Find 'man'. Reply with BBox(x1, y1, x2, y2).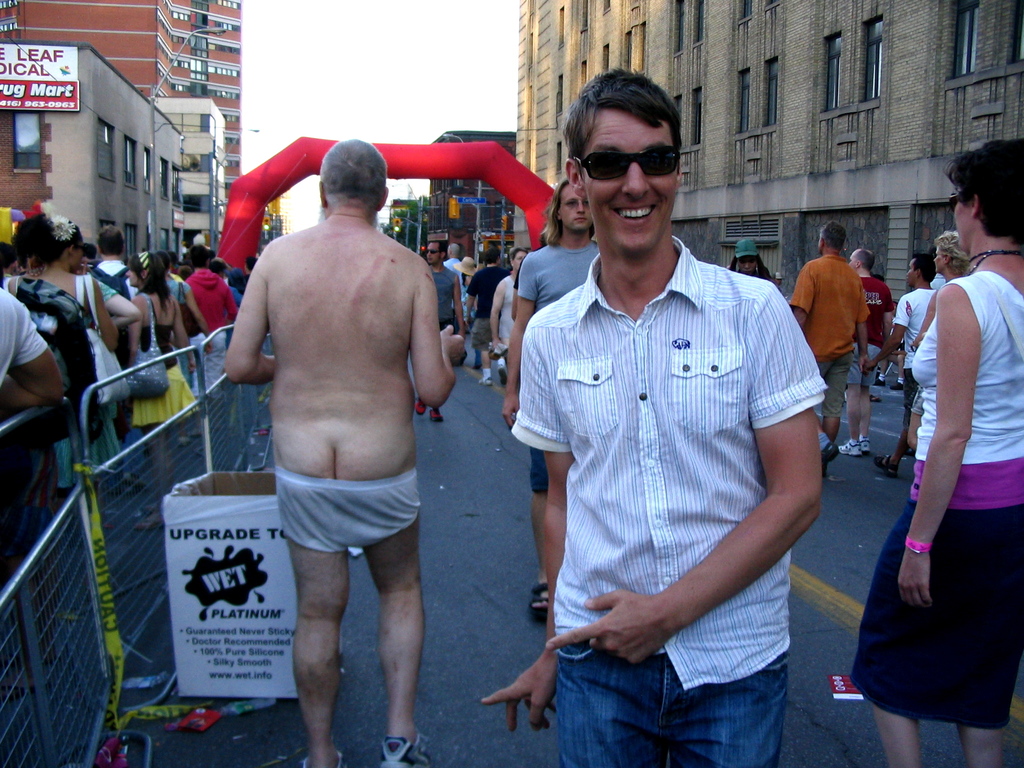
BBox(840, 246, 897, 461).
